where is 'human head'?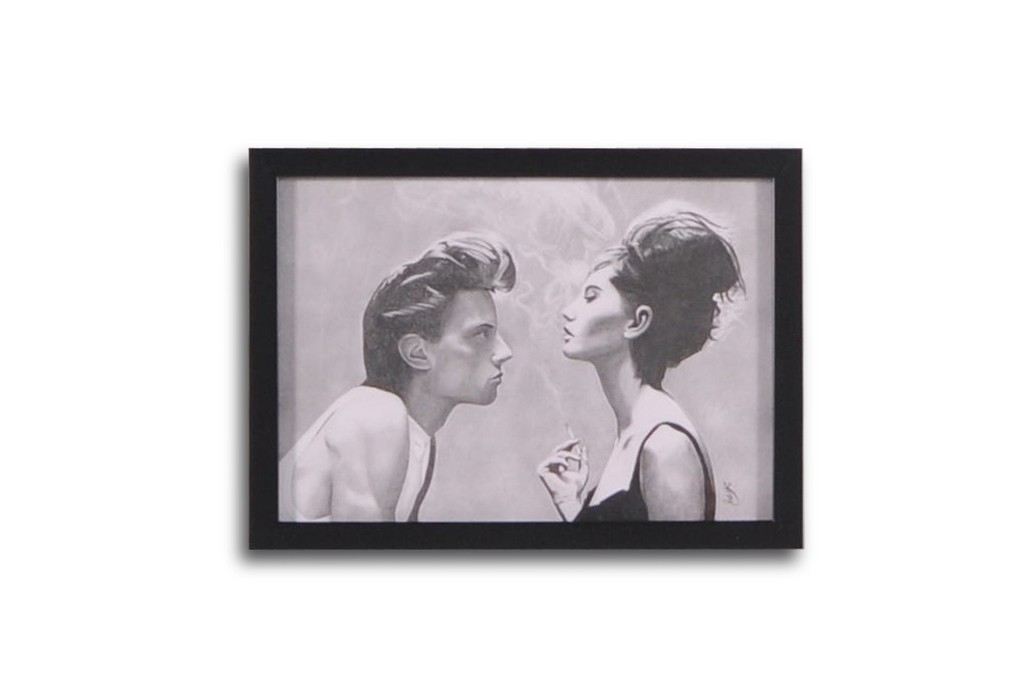
<box>358,233,517,401</box>.
